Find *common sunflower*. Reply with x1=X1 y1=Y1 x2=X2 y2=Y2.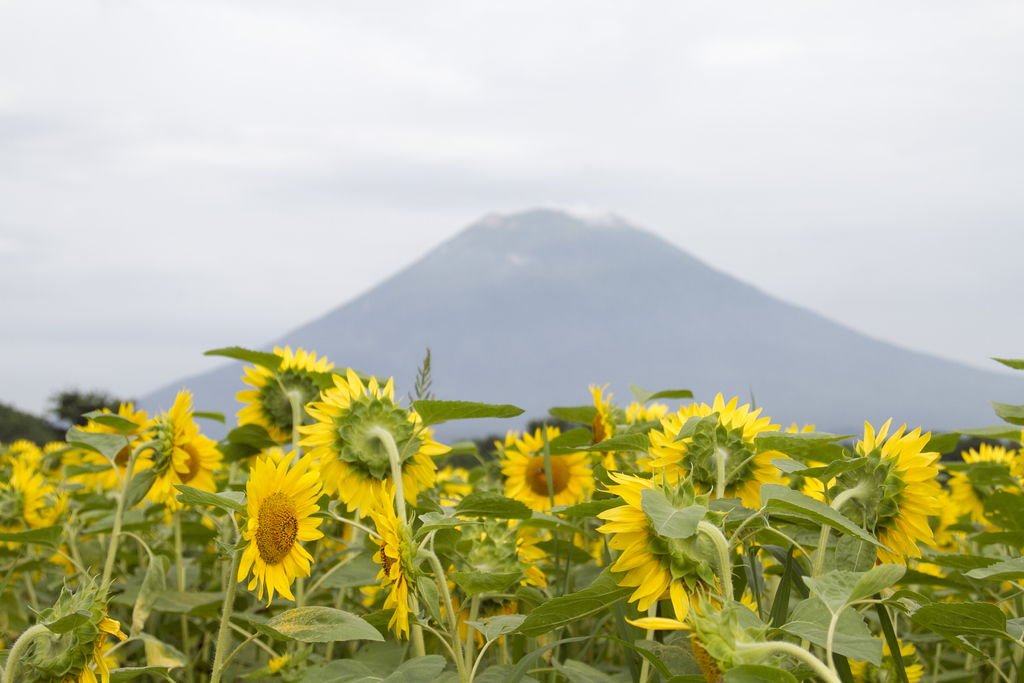
x1=230 y1=465 x2=314 y2=607.
